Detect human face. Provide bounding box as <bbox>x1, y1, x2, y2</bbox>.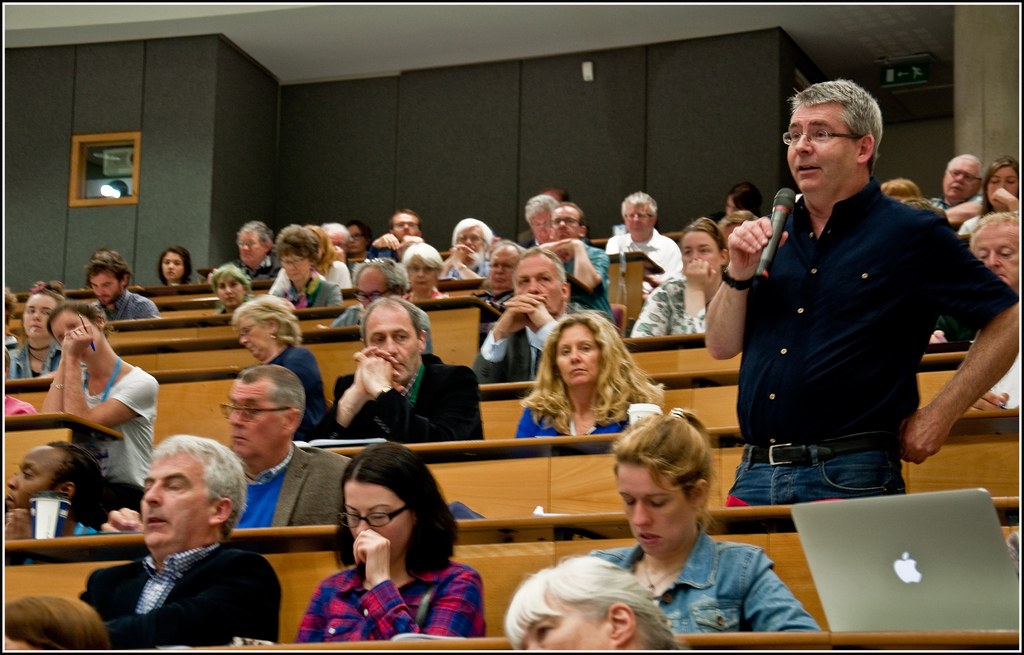
<bbox>988, 165, 1016, 207</bbox>.
